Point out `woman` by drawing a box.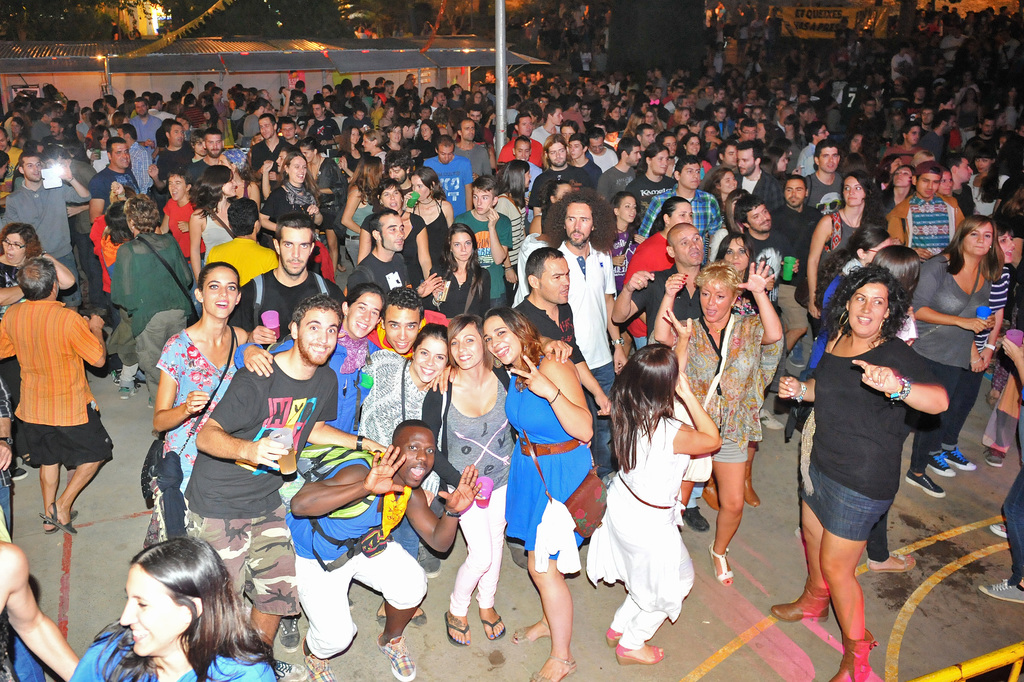
box=[755, 141, 793, 183].
